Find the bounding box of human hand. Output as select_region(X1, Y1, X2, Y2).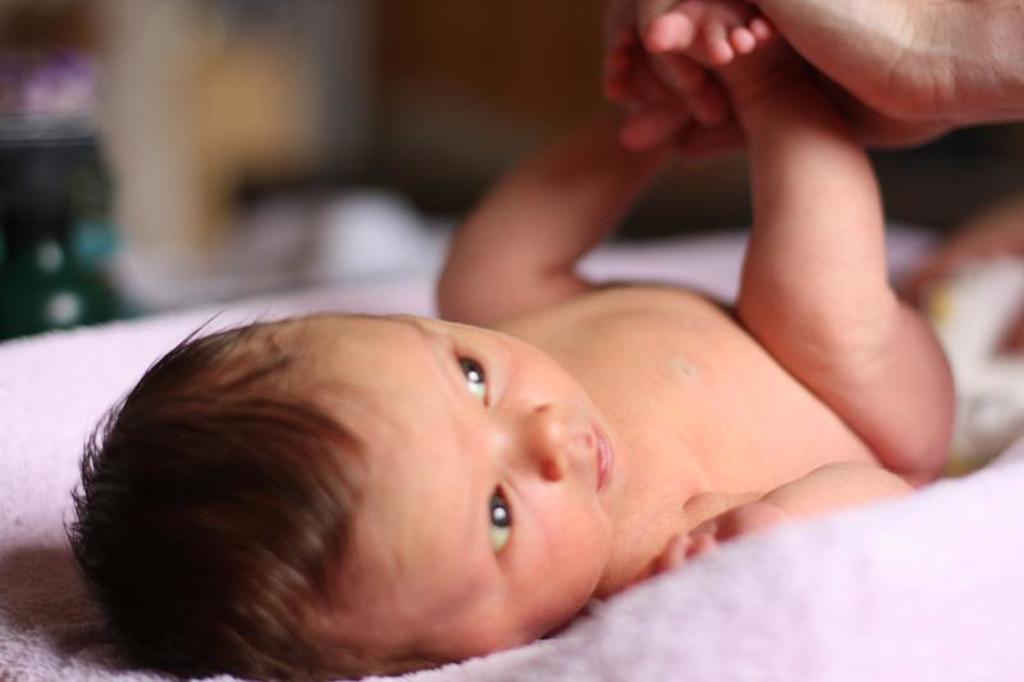
select_region(631, 0, 950, 163).
